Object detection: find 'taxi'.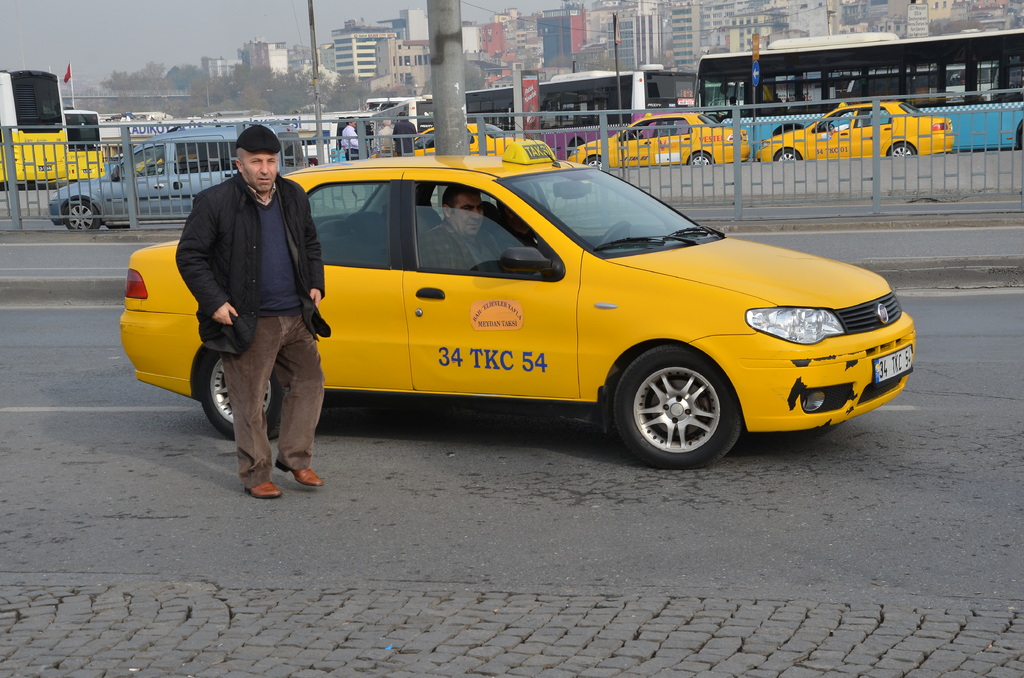
box(369, 120, 513, 159).
